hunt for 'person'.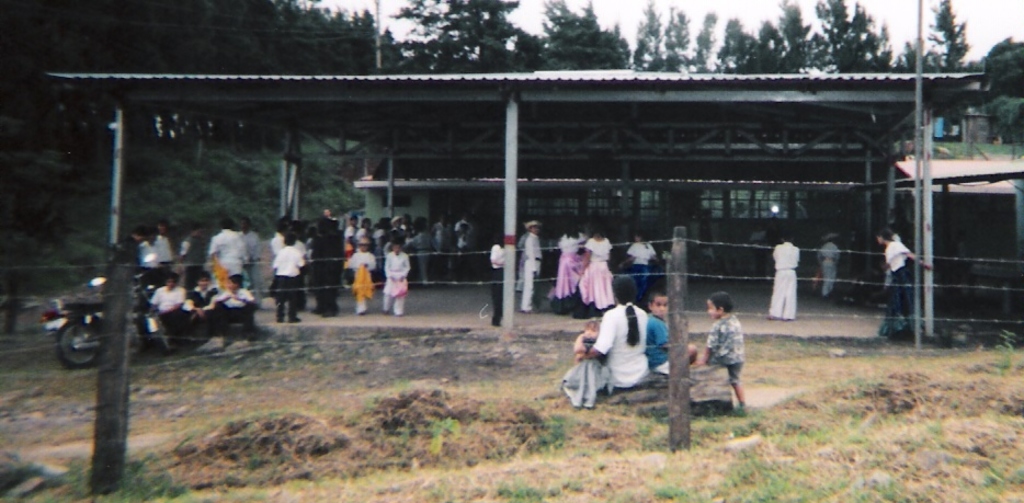
Hunted down at detection(873, 226, 937, 338).
